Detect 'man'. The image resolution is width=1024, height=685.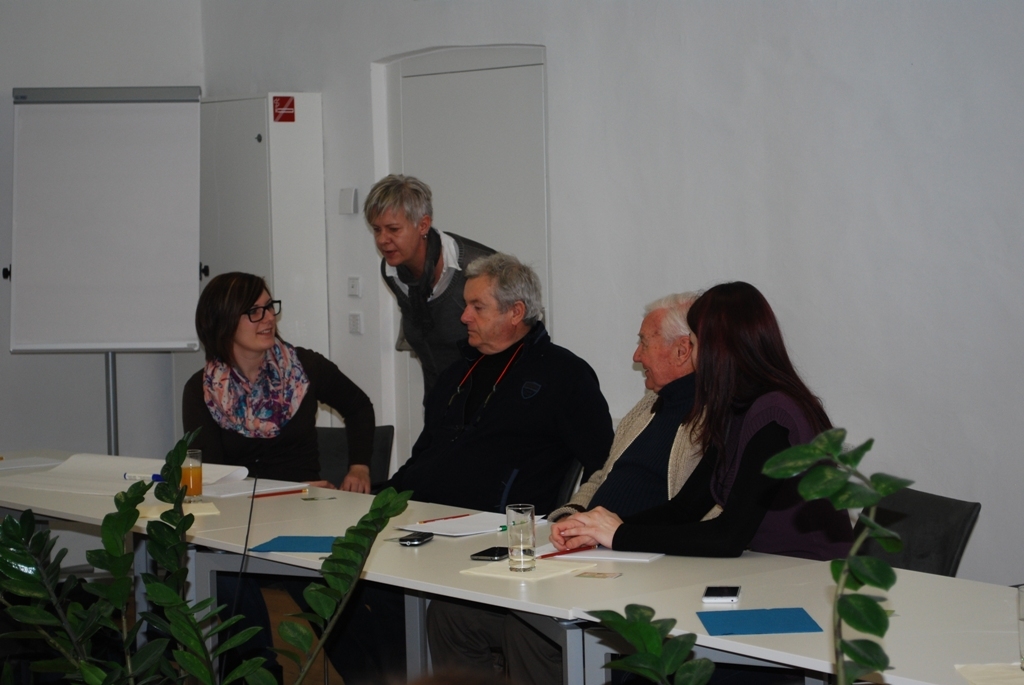
BBox(427, 289, 706, 684).
